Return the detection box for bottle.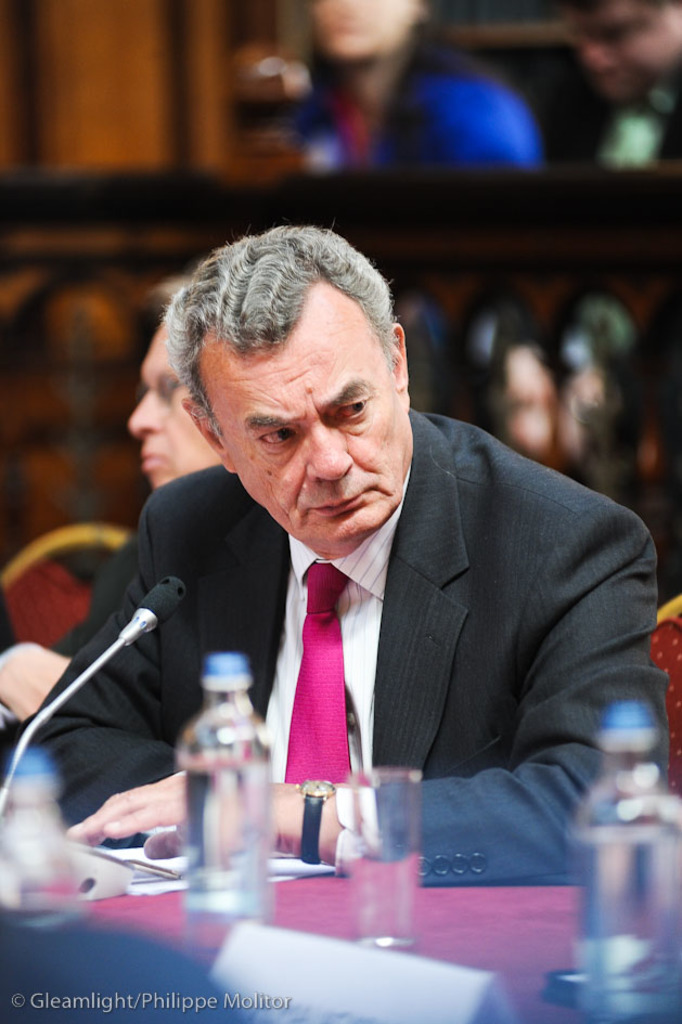
box(0, 740, 98, 937).
